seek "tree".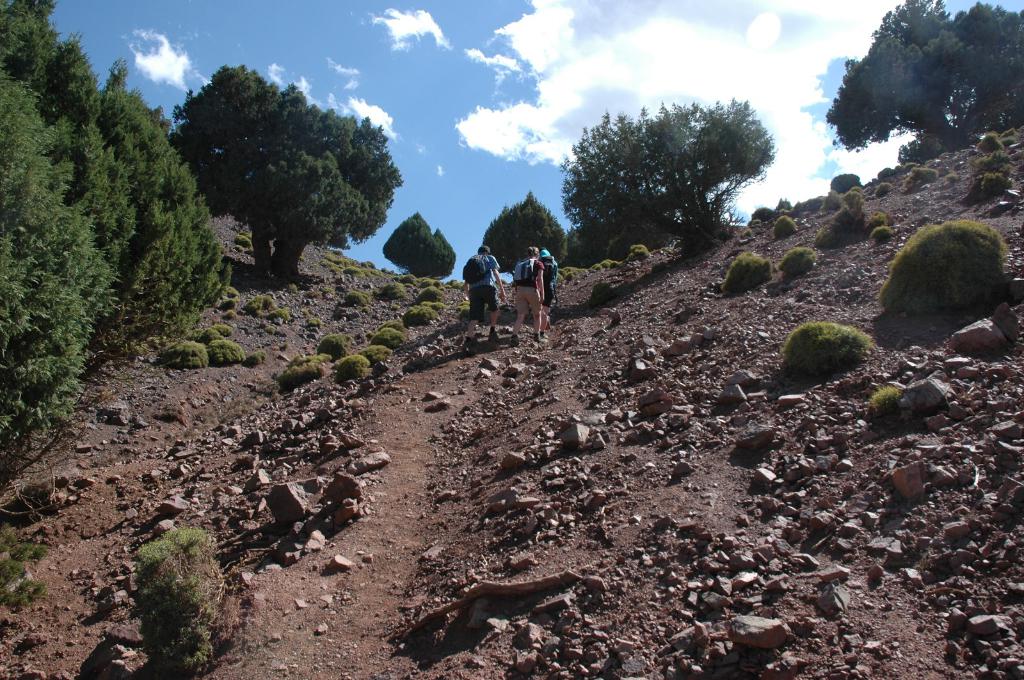
bbox=[163, 56, 396, 285].
